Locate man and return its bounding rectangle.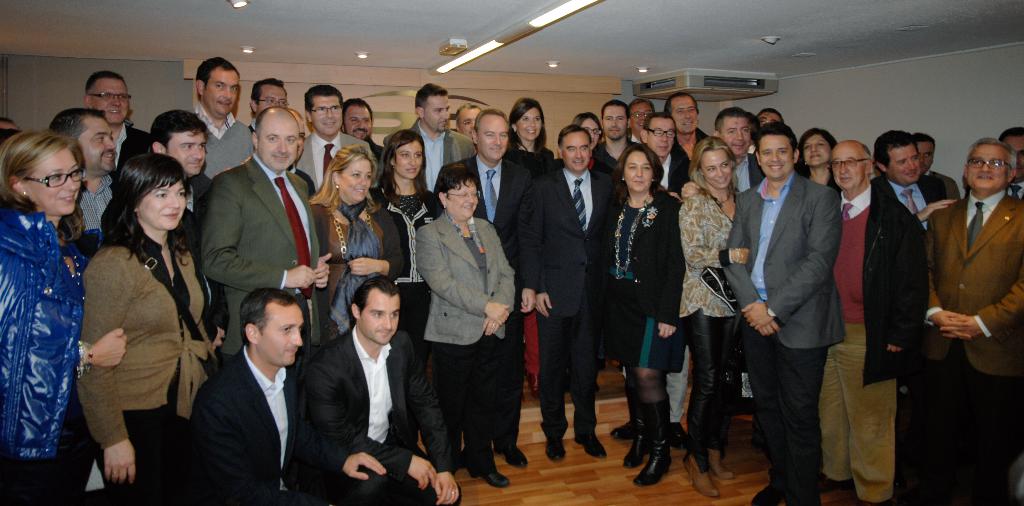
[left=931, top=130, right=1020, bottom=440].
